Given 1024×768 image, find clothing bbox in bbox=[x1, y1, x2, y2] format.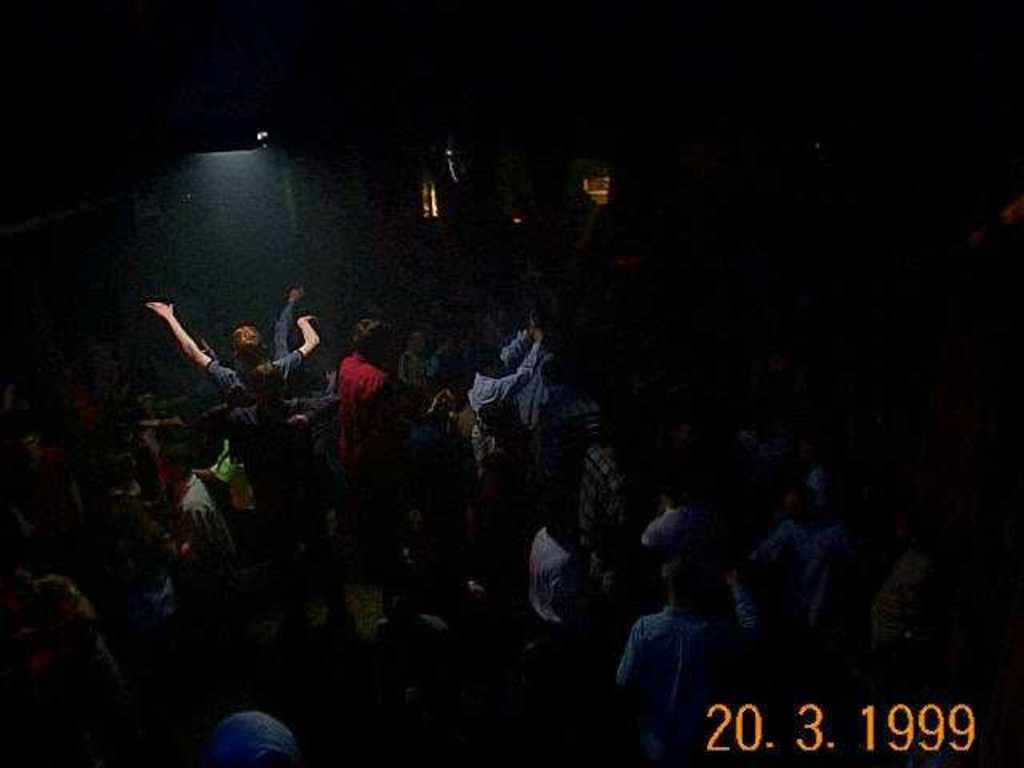
bbox=[230, 400, 341, 603].
